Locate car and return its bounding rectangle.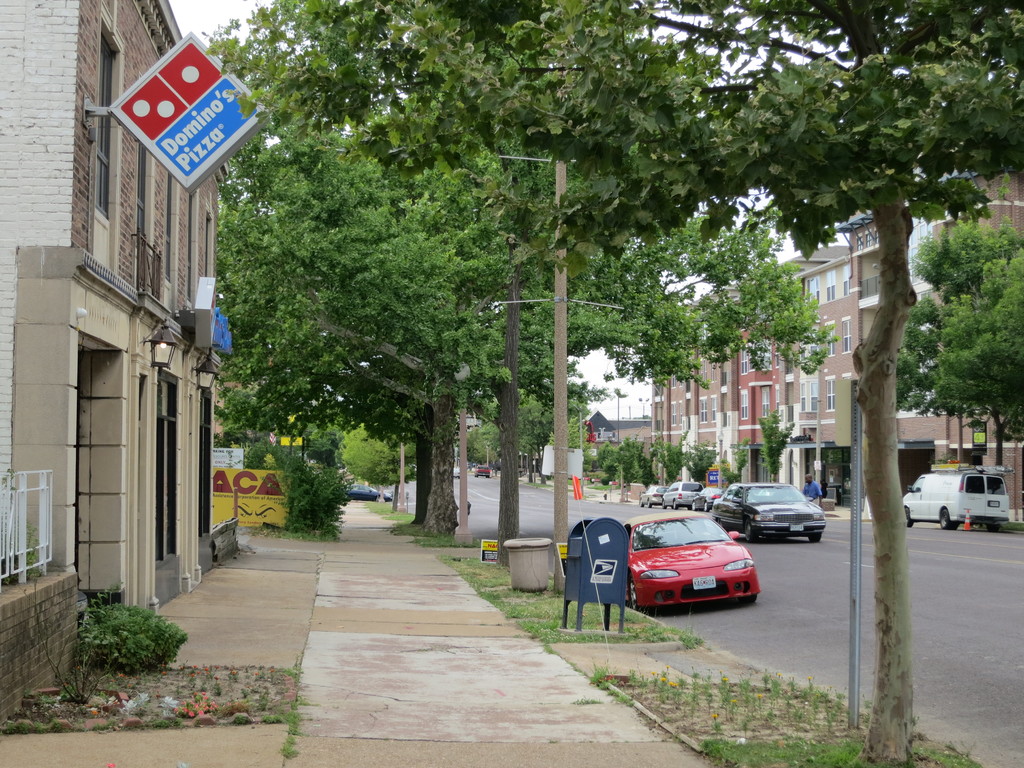
BBox(699, 488, 719, 518).
